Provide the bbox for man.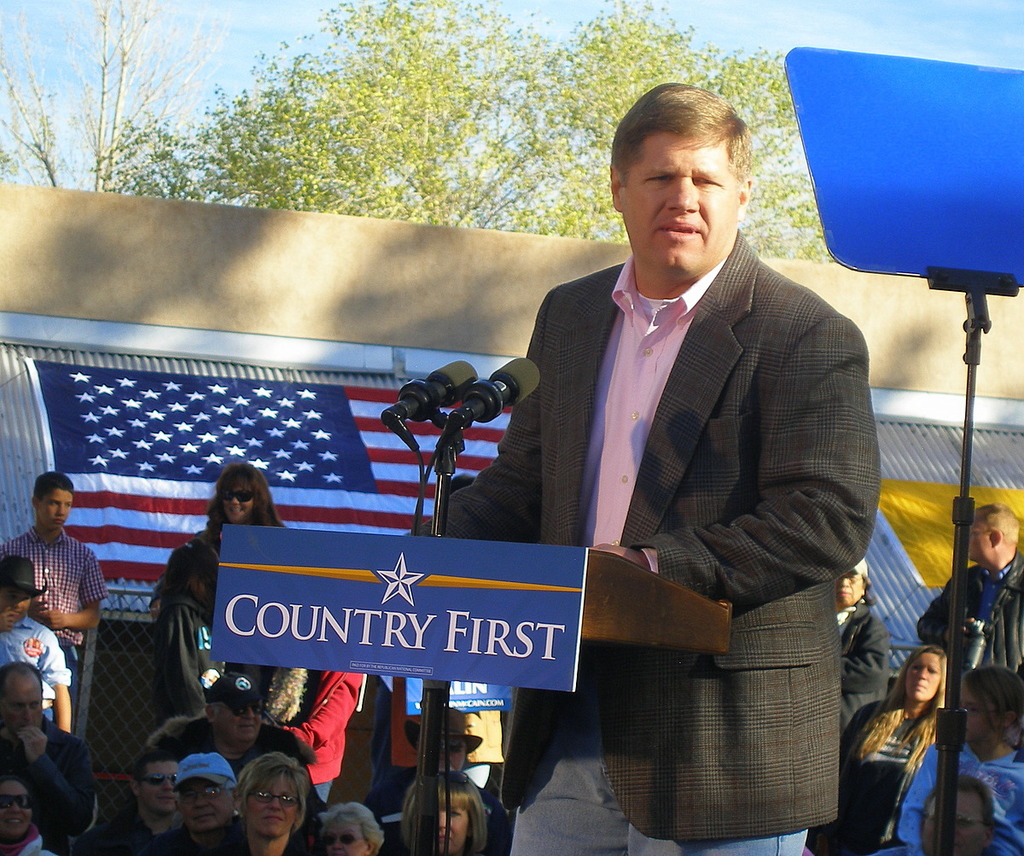
<region>141, 752, 252, 855</region>.
